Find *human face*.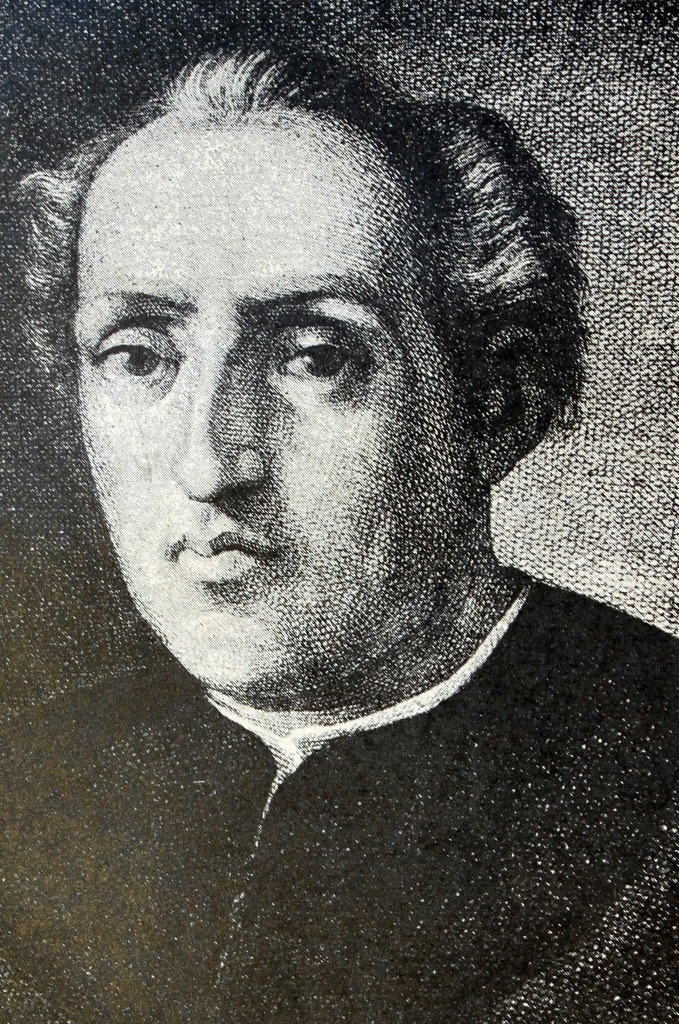
67:137:470:702.
